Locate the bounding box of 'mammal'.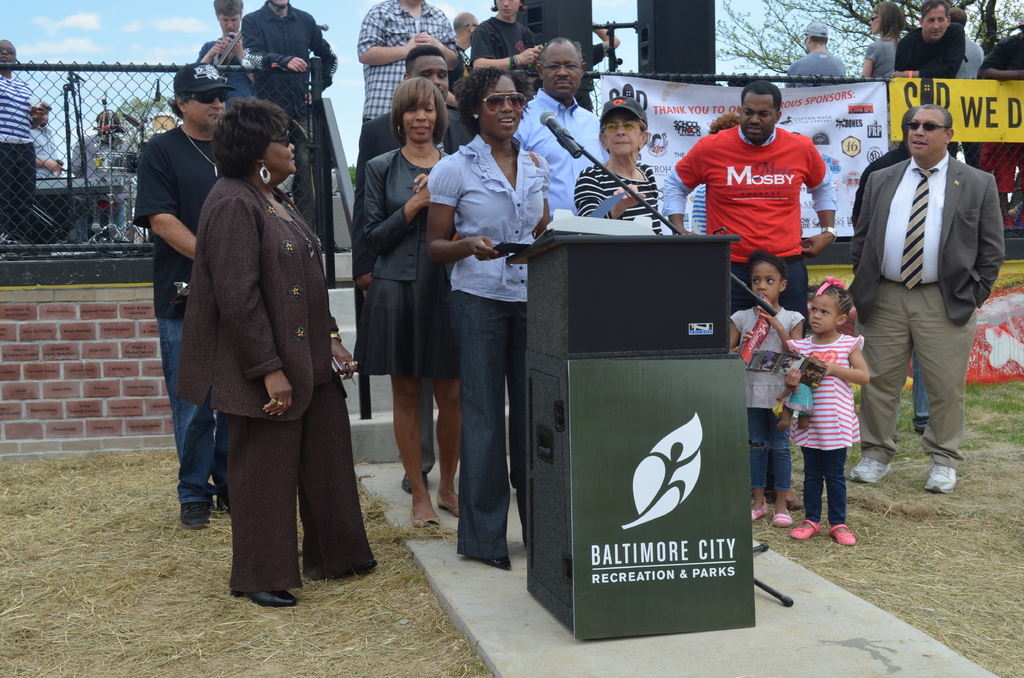
Bounding box: [947, 6, 984, 83].
